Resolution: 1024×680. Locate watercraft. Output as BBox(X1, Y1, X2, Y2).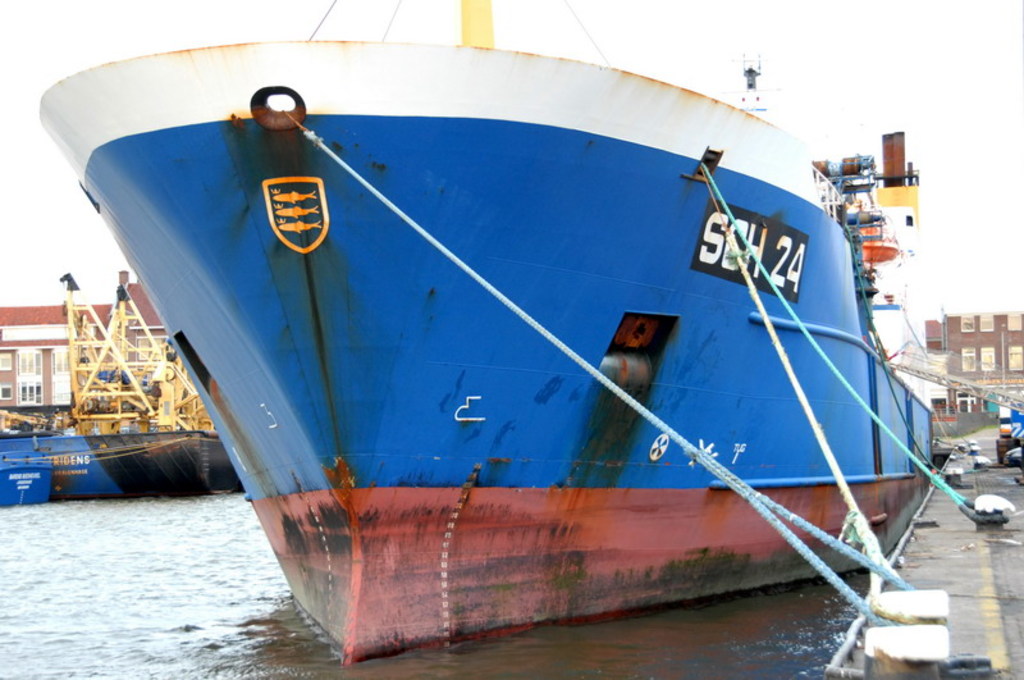
BBox(69, 268, 220, 489).
